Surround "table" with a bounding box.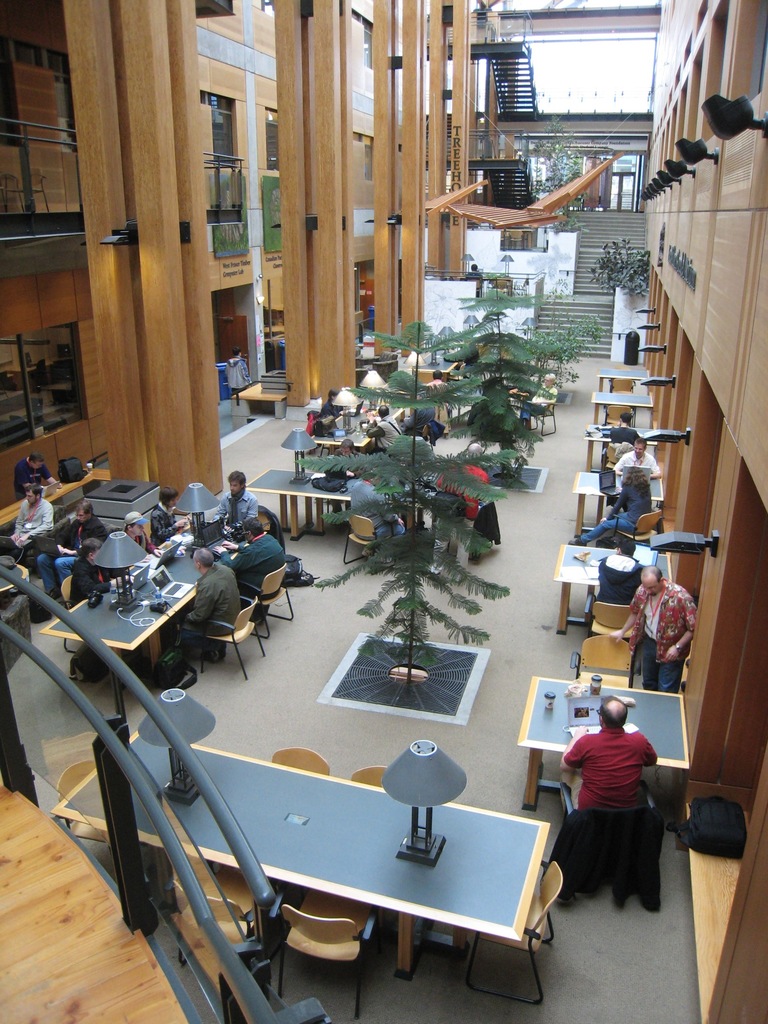
locate(0, 554, 34, 611).
